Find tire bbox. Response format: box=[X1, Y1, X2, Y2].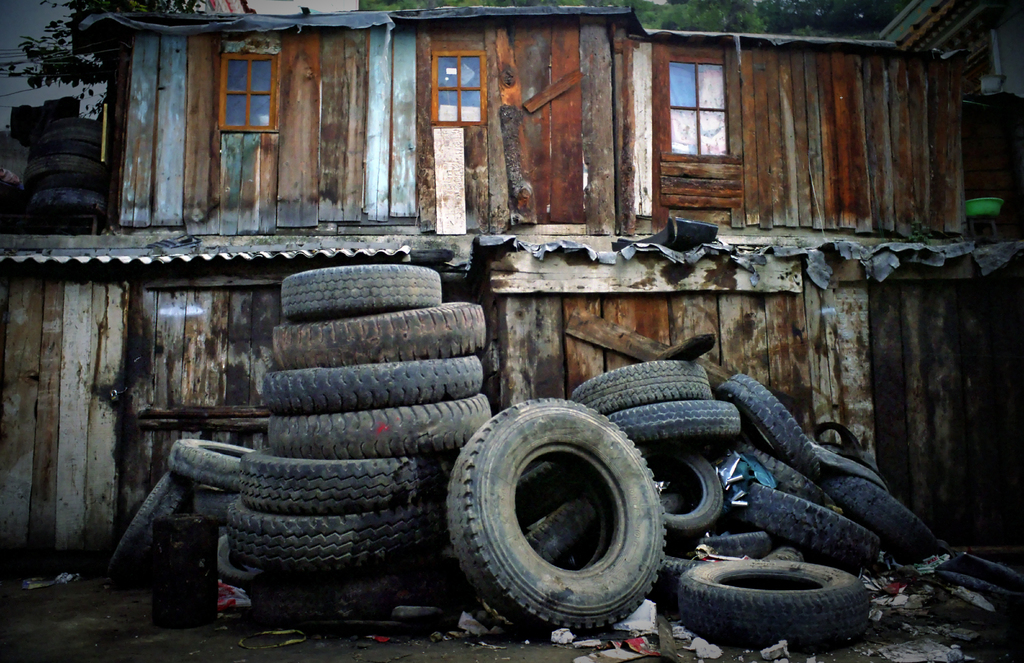
box=[106, 470, 192, 571].
